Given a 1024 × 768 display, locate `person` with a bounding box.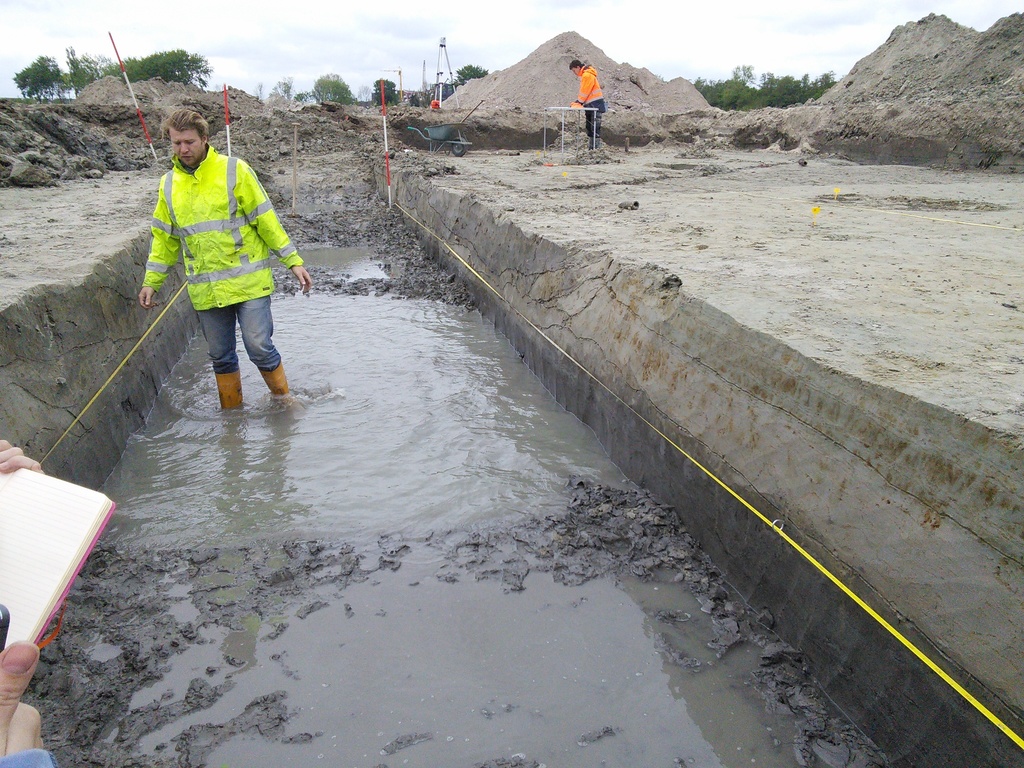
Located: 134 108 313 417.
